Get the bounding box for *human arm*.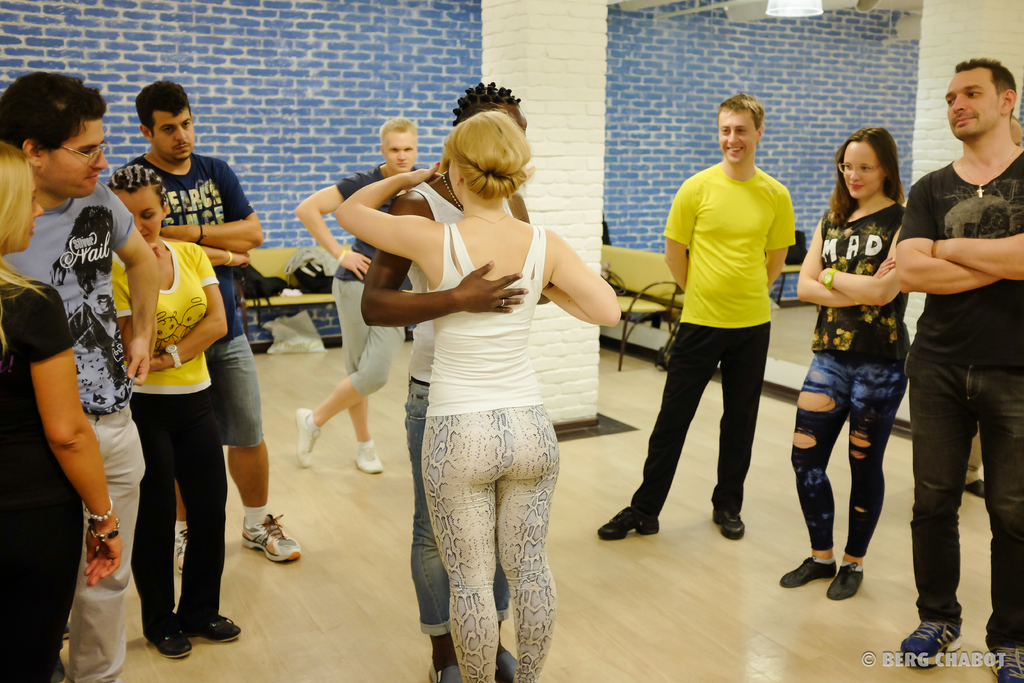
rect(930, 229, 1023, 286).
